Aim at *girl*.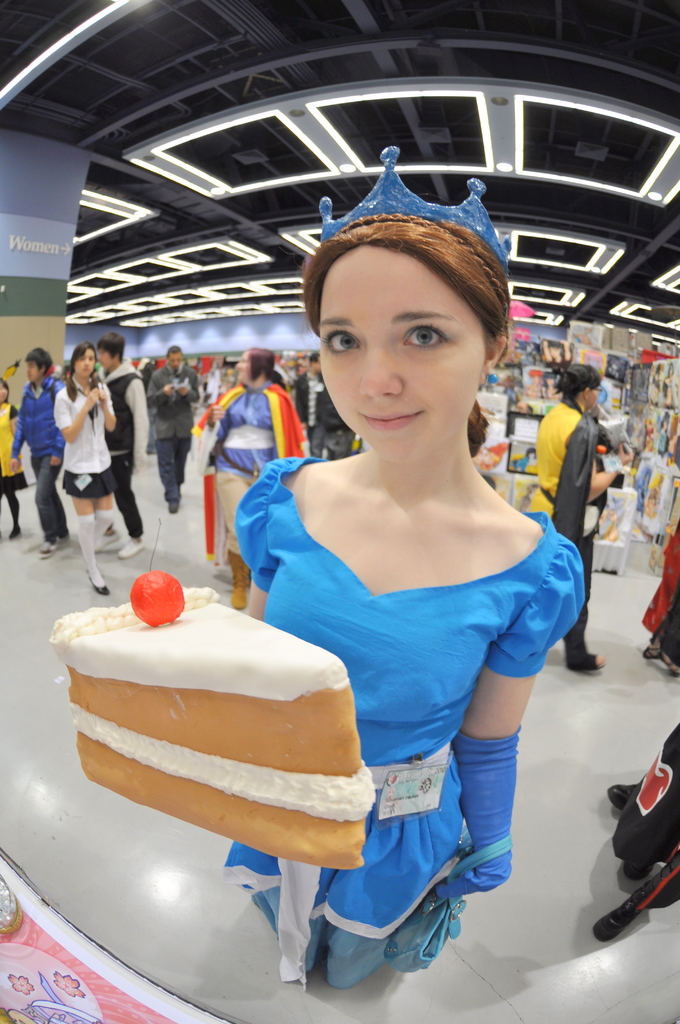
Aimed at locate(225, 213, 586, 990).
